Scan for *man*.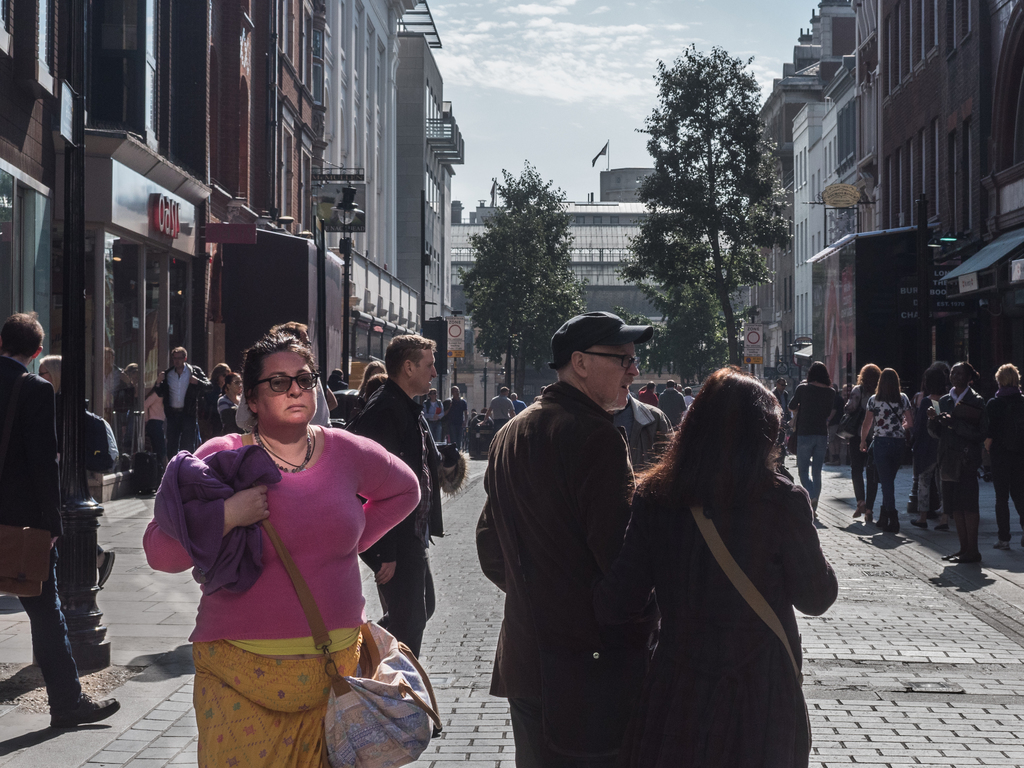
Scan result: {"left": 338, "top": 335, "right": 453, "bottom": 658}.
